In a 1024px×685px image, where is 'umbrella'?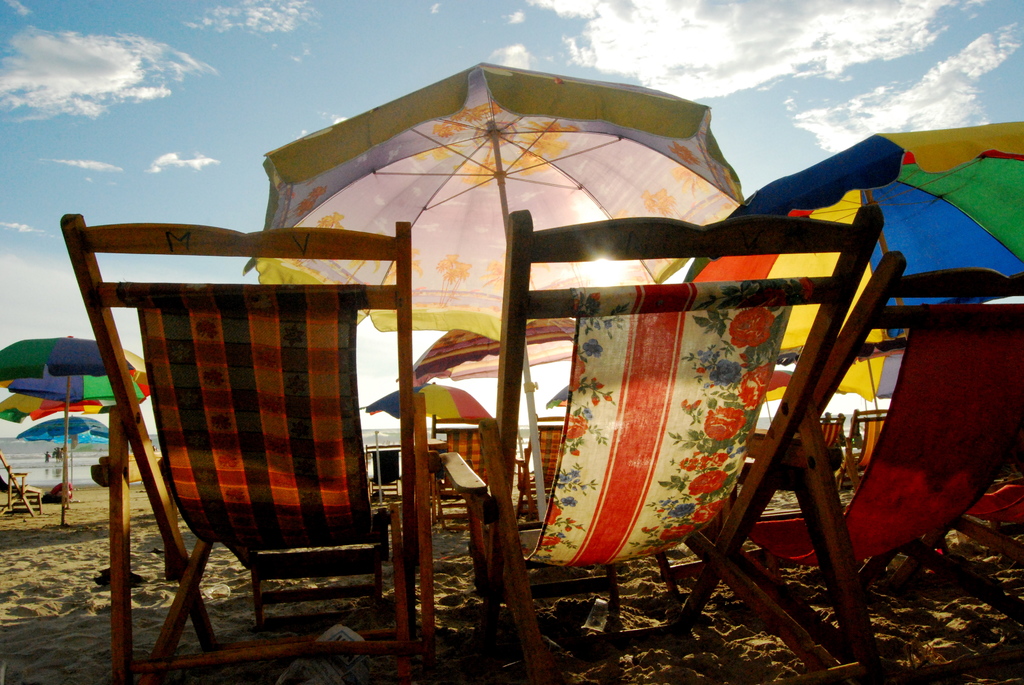
x1=835 y1=352 x2=899 y2=418.
